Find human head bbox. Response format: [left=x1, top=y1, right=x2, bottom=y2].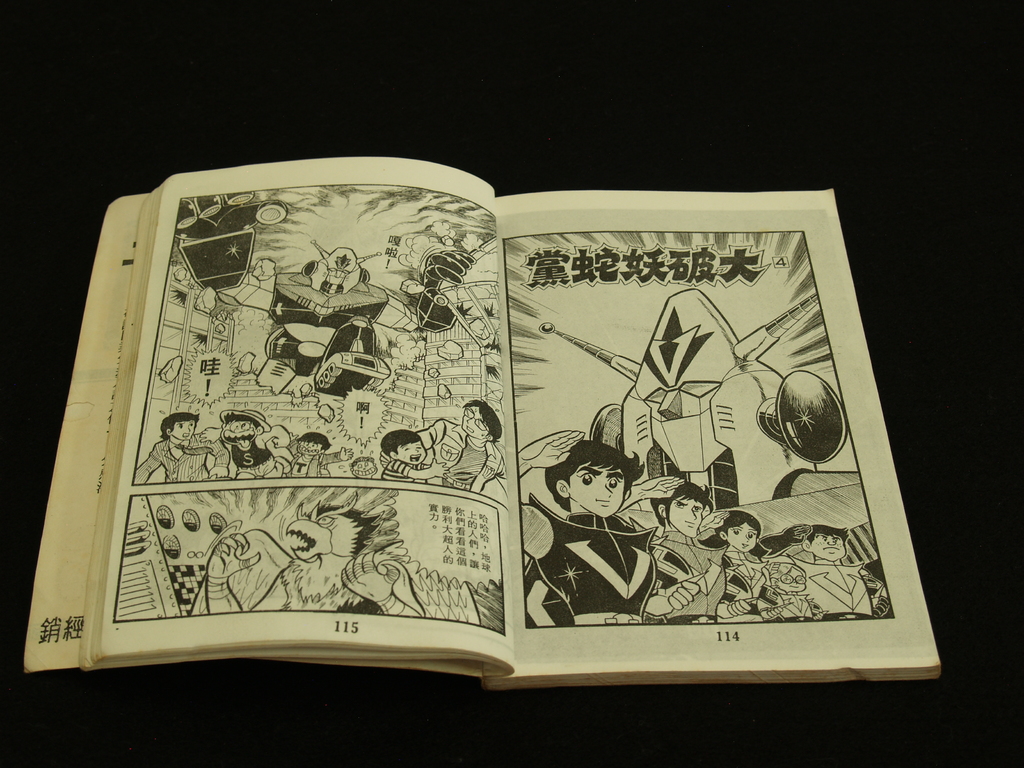
[left=382, top=429, right=428, bottom=467].
